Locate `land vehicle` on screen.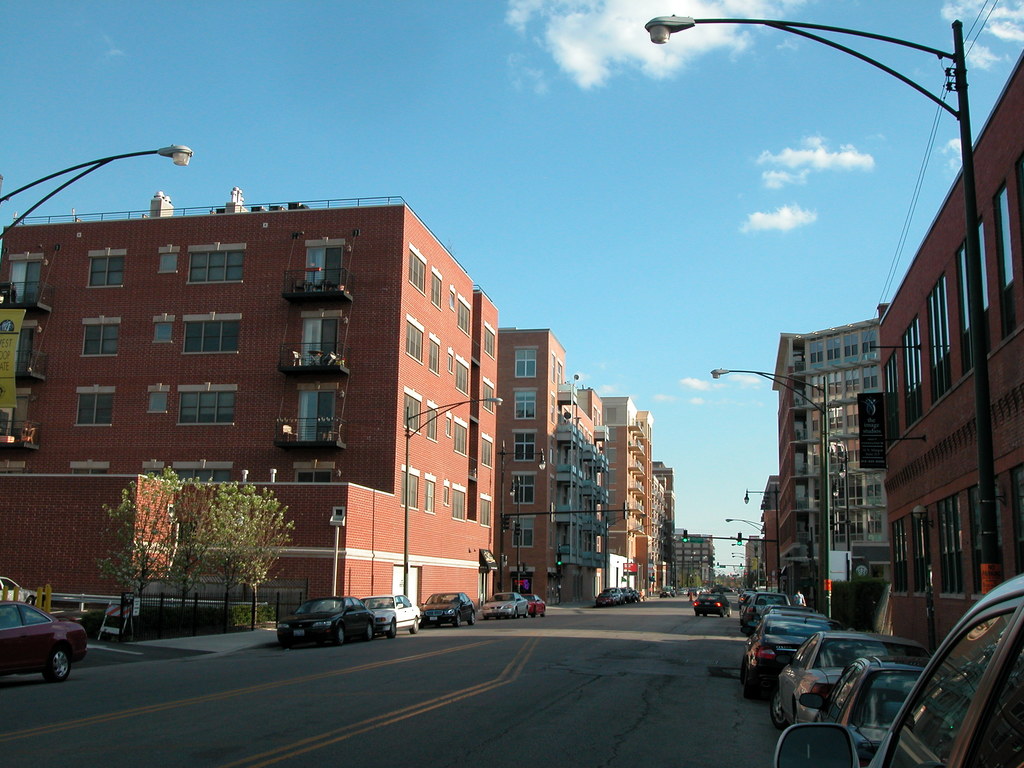
On screen at pyautogui.locateOnScreen(715, 583, 733, 595).
